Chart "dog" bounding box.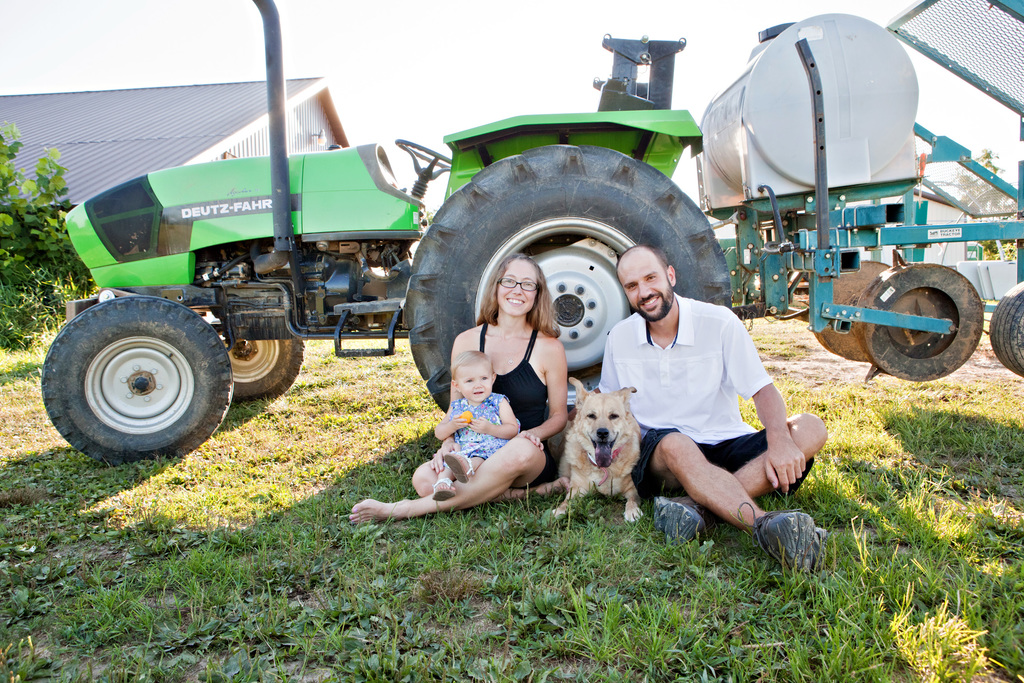
Charted: [543,373,652,523].
